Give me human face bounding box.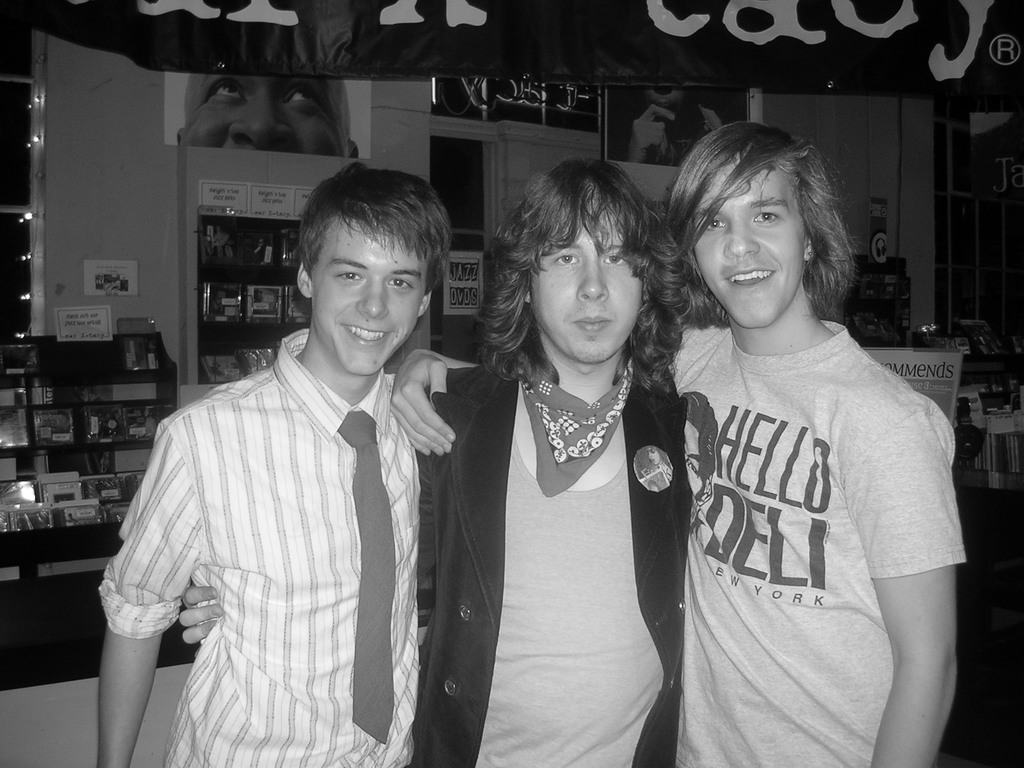
Rect(689, 149, 804, 325).
